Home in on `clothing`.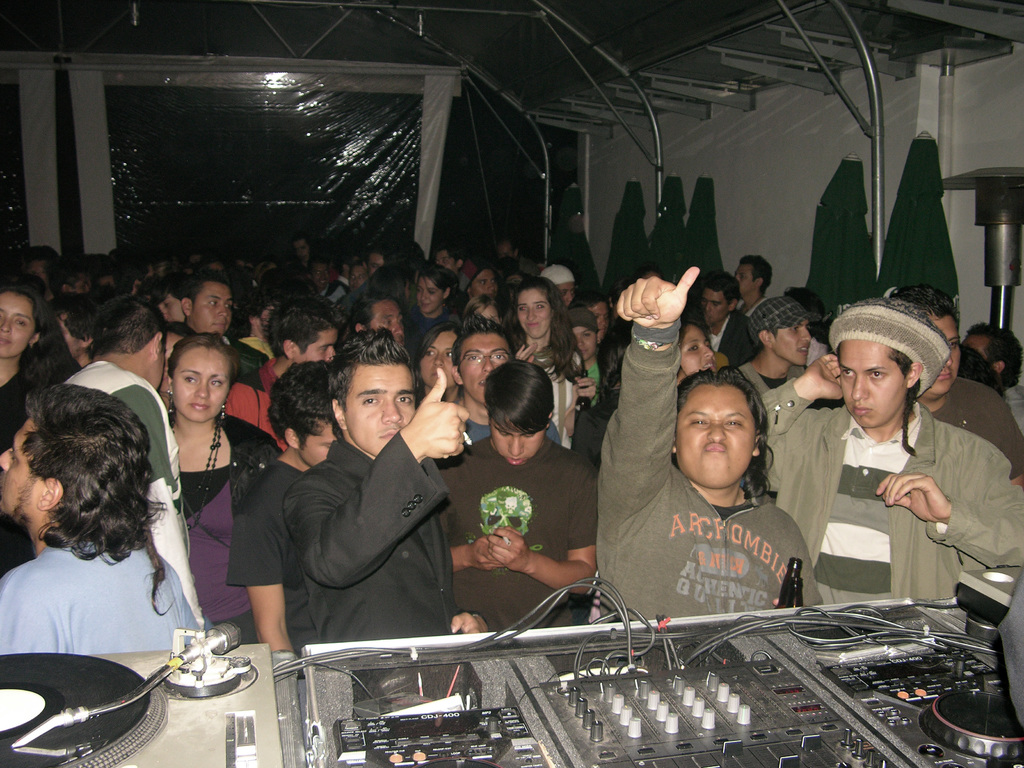
Homed in at (x1=699, y1=312, x2=761, y2=370).
